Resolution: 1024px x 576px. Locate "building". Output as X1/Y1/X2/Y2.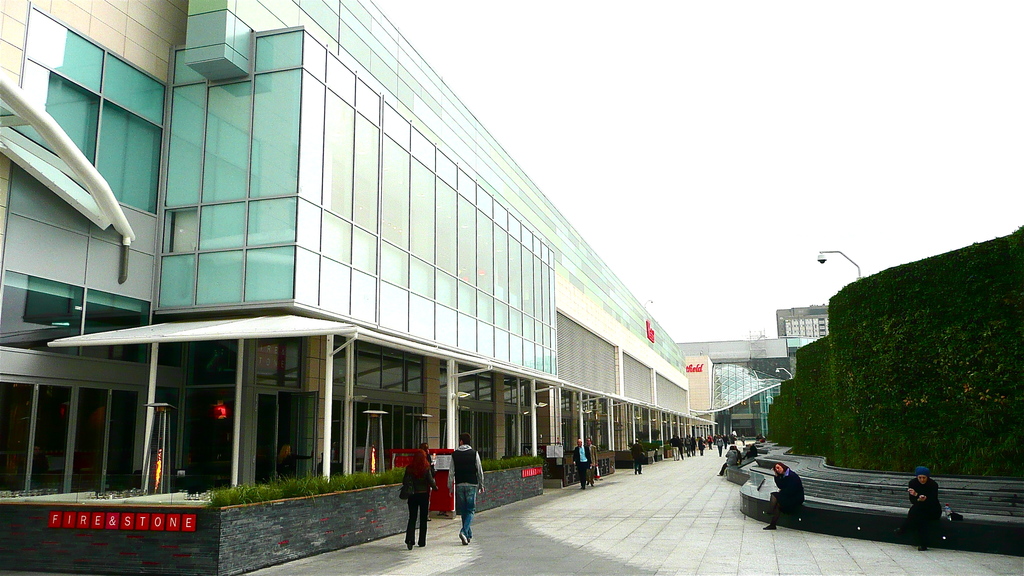
0/0/841/575.
